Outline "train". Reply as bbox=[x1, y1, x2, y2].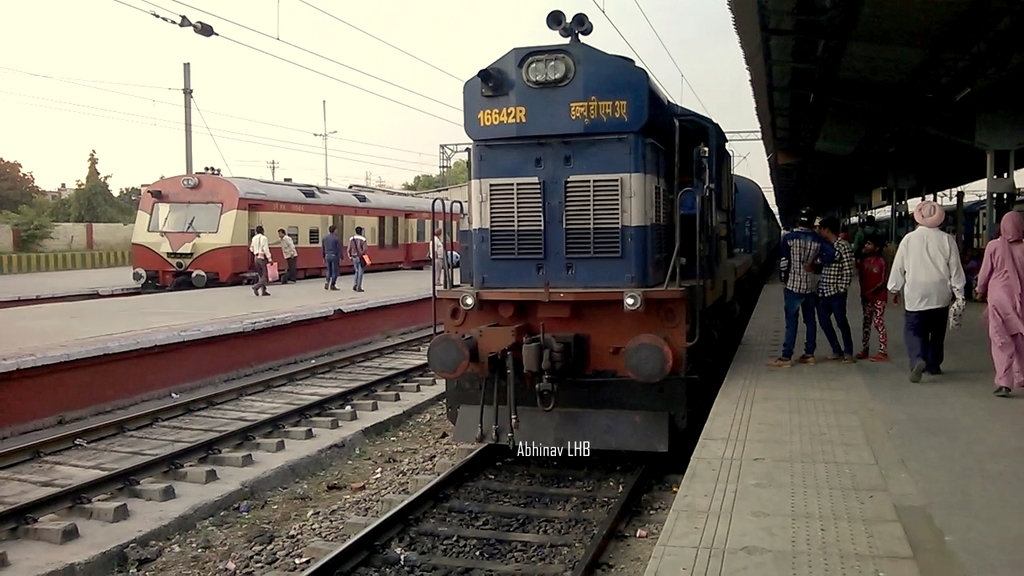
bbox=[132, 166, 470, 286].
